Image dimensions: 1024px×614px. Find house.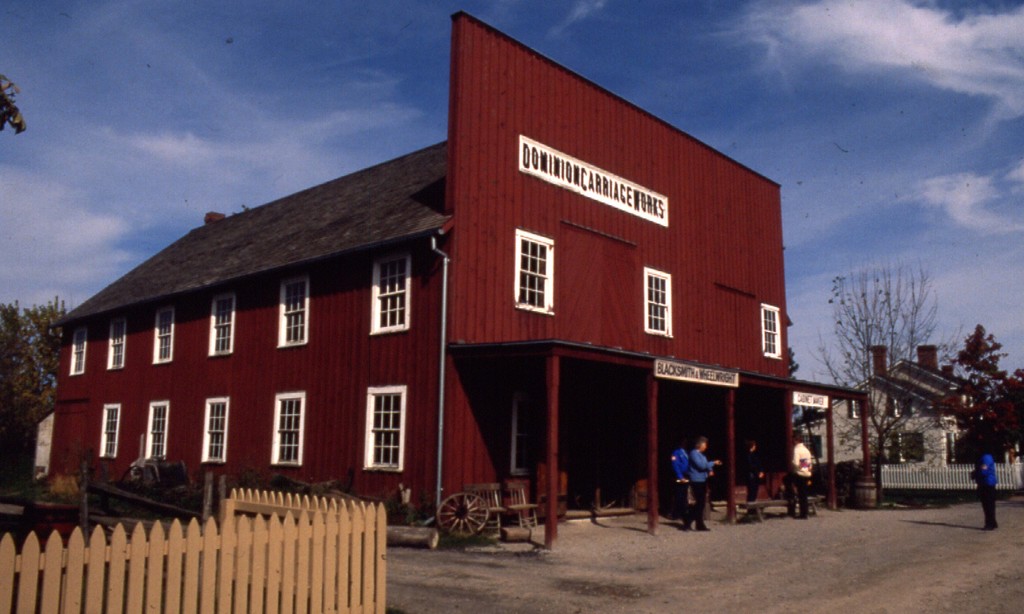
<region>795, 343, 981, 473</region>.
